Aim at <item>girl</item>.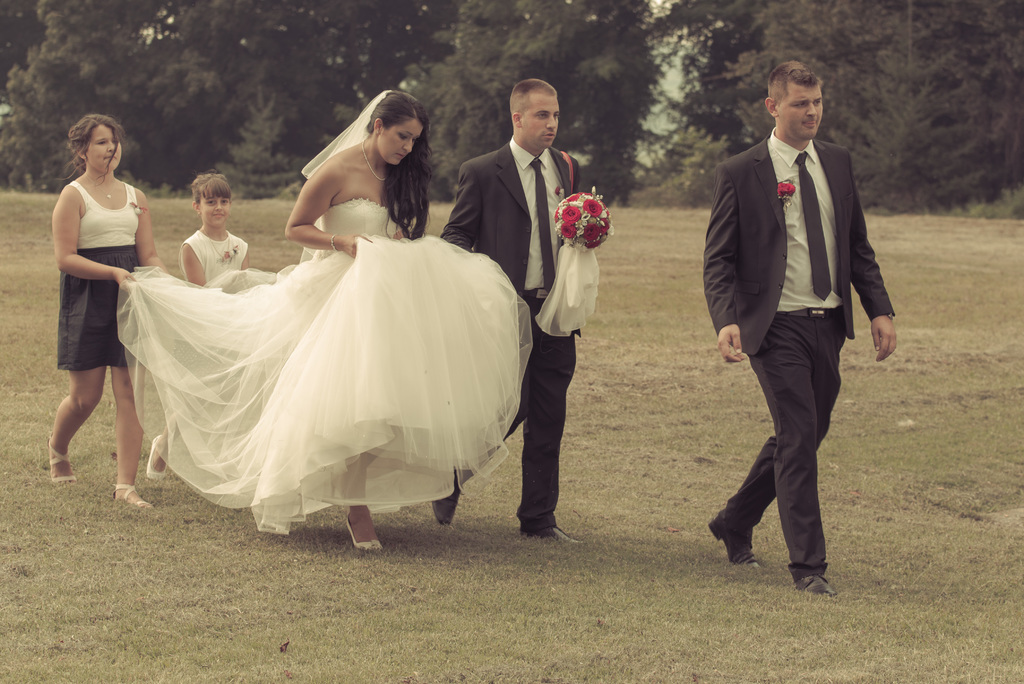
Aimed at <bbox>145, 171, 248, 479</bbox>.
